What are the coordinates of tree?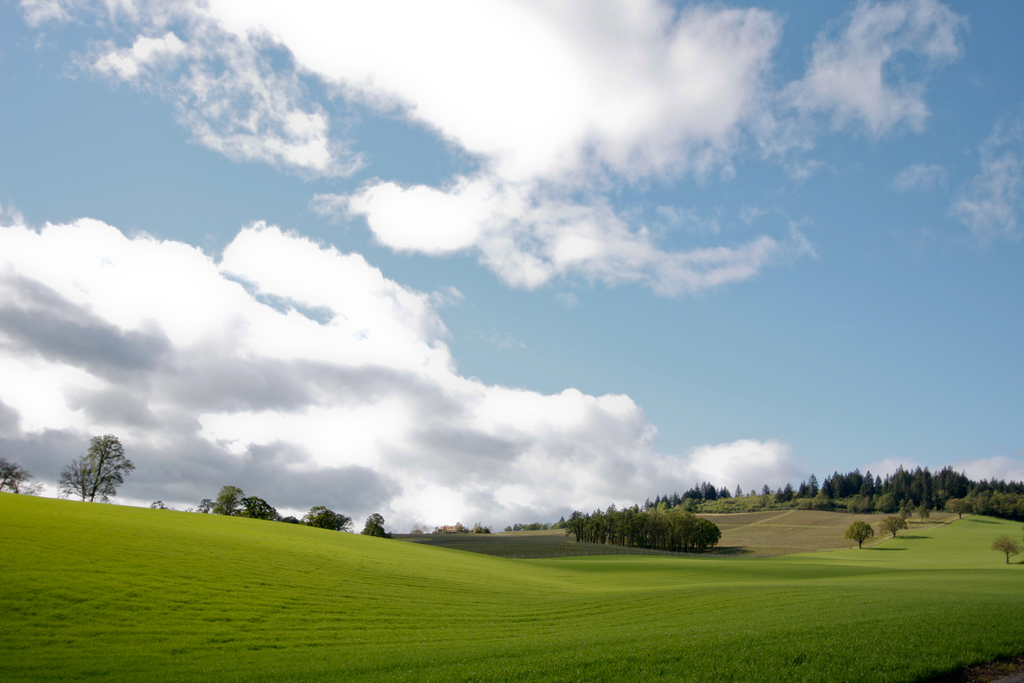
region(200, 480, 249, 520).
